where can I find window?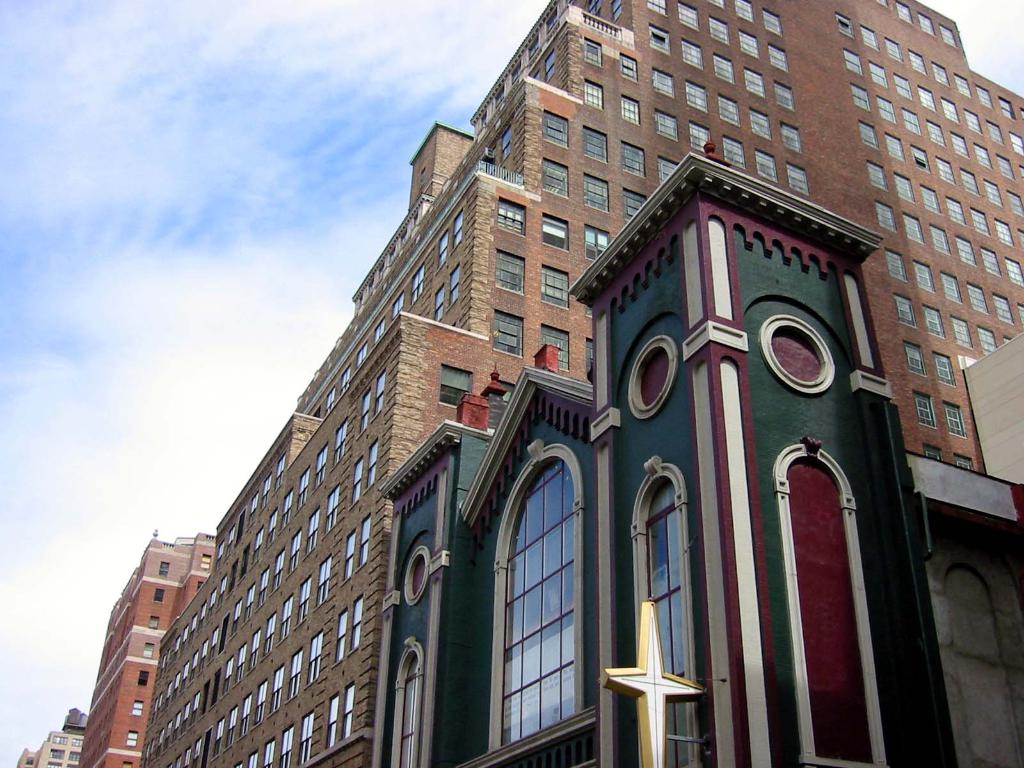
You can find it at bbox=[660, 157, 678, 185].
